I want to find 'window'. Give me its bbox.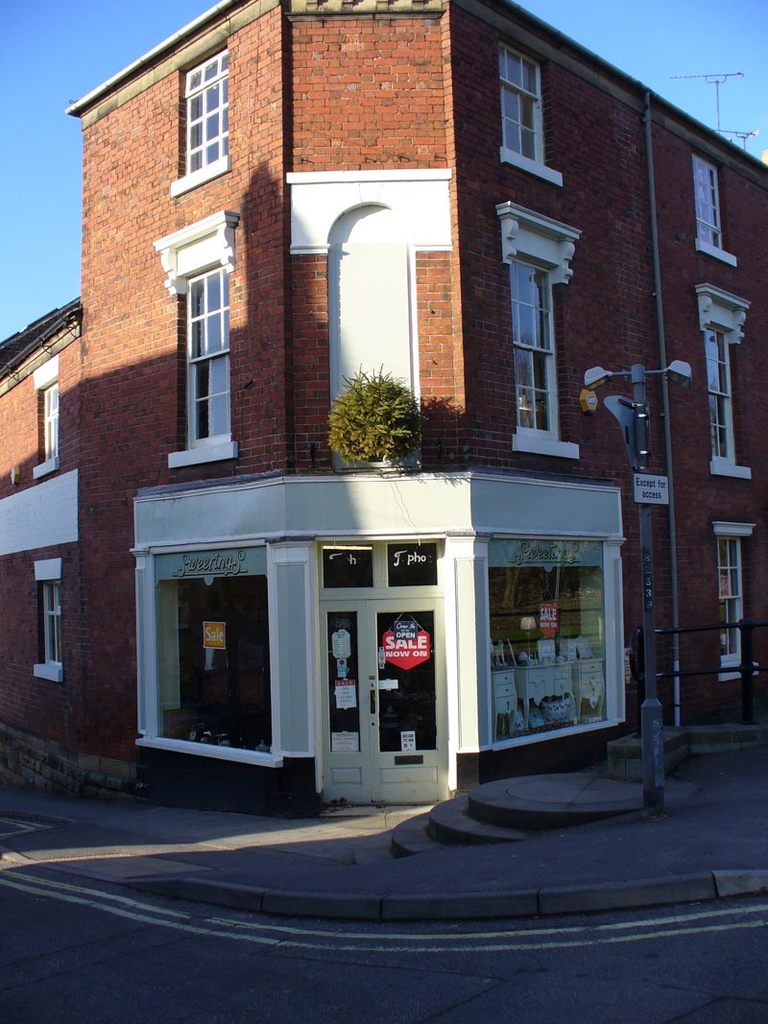
bbox(170, 40, 231, 193).
